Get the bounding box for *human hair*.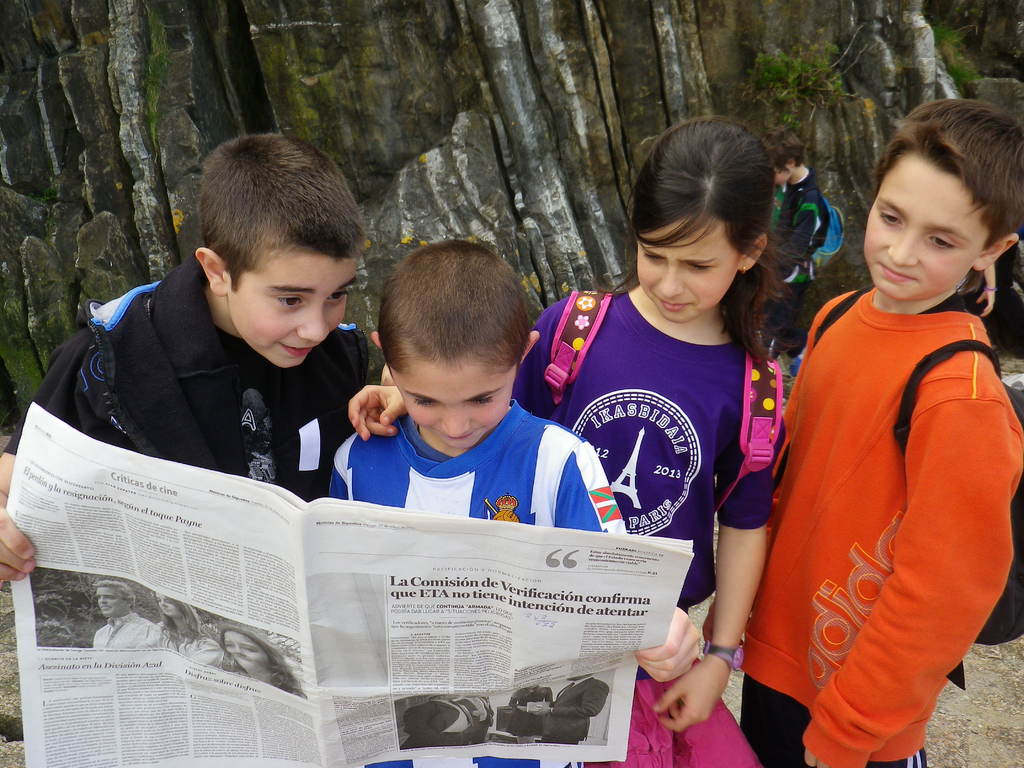
x1=91, y1=583, x2=137, y2=611.
